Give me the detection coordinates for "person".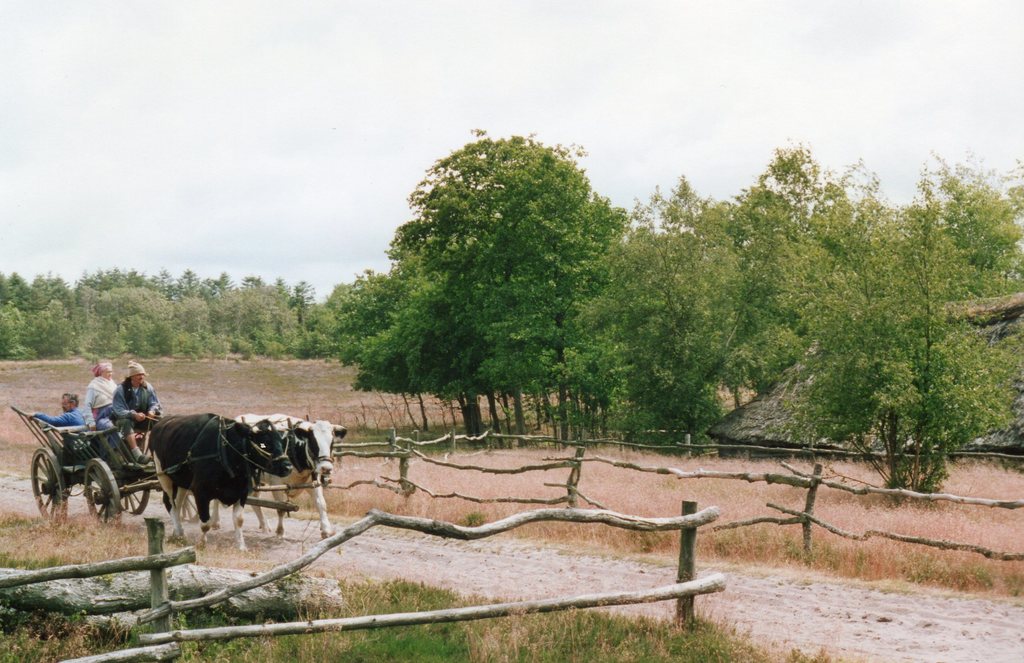
pyautogui.locateOnScreen(25, 393, 86, 438).
